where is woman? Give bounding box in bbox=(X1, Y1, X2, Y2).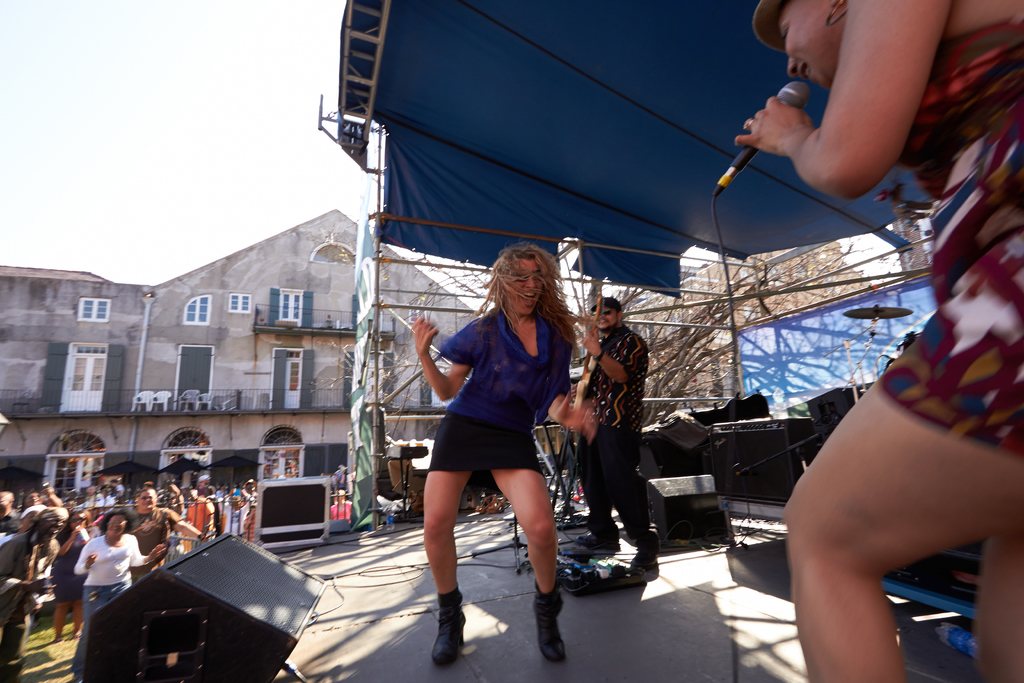
bbox=(50, 513, 90, 641).
